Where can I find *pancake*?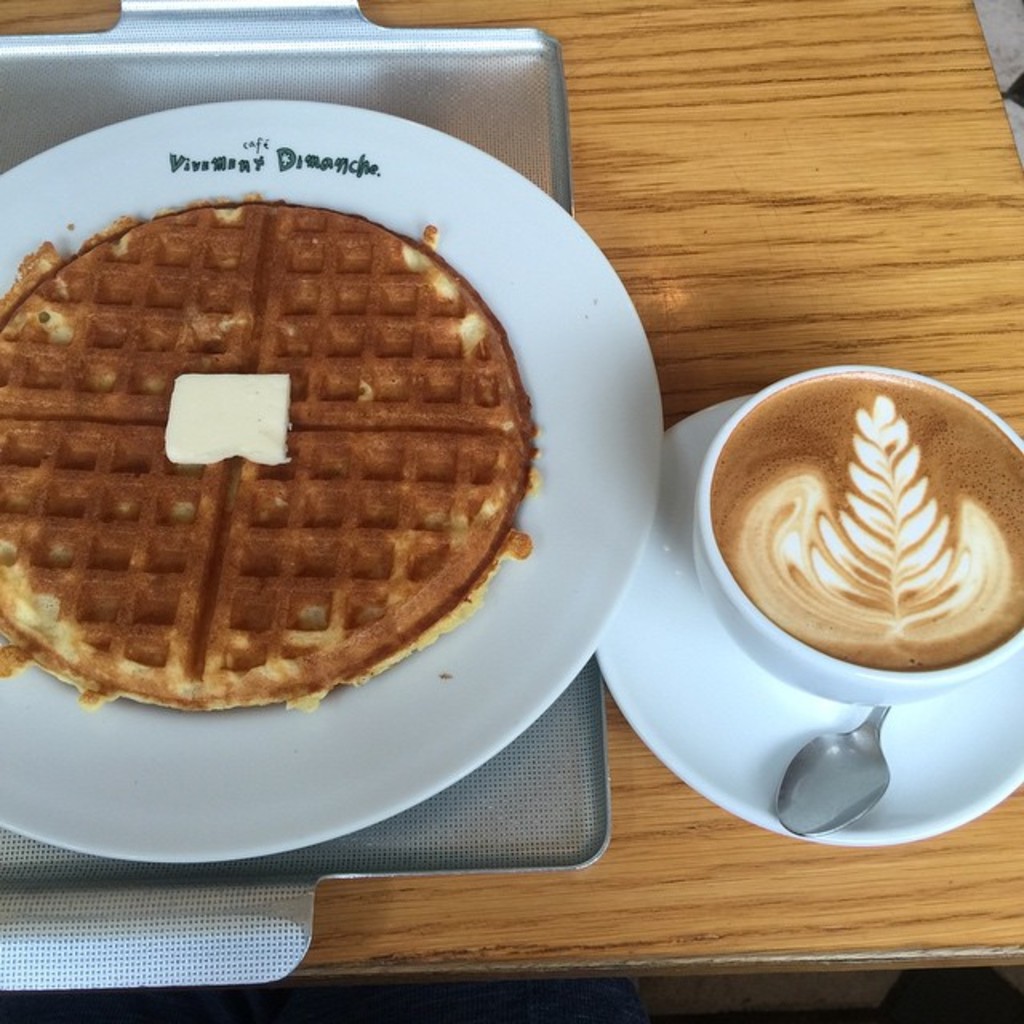
You can find it at crop(0, 205, 539, 704).
